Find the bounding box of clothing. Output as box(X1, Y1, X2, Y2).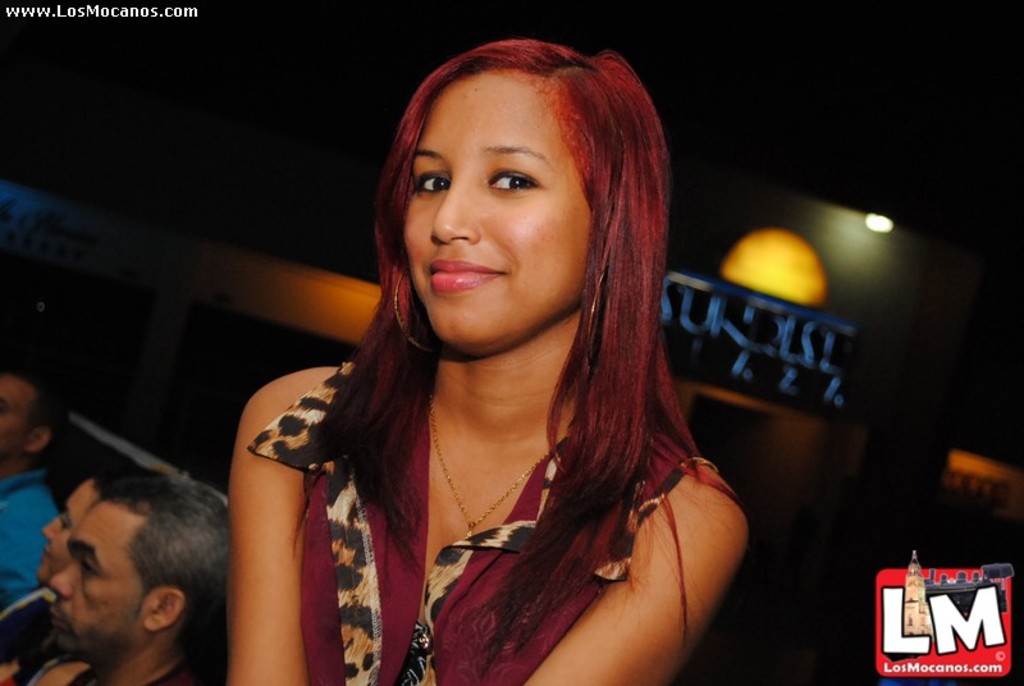
box(287, 351, 776, 669).
